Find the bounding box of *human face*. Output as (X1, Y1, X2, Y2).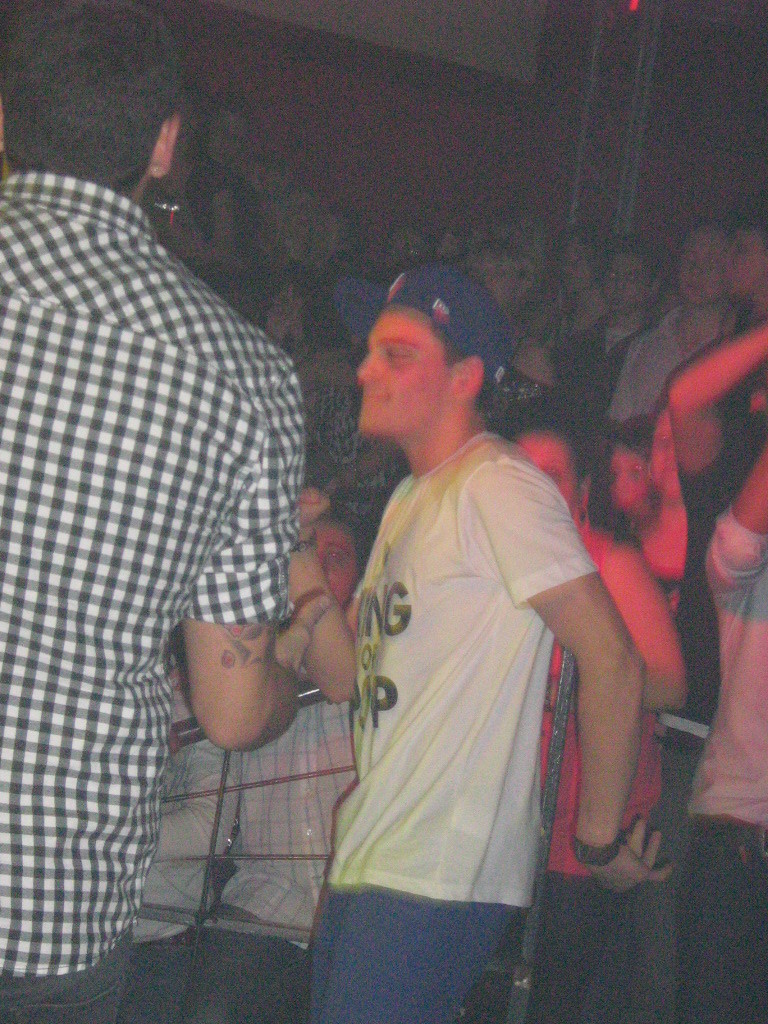
(724, 228, 767, 297).
